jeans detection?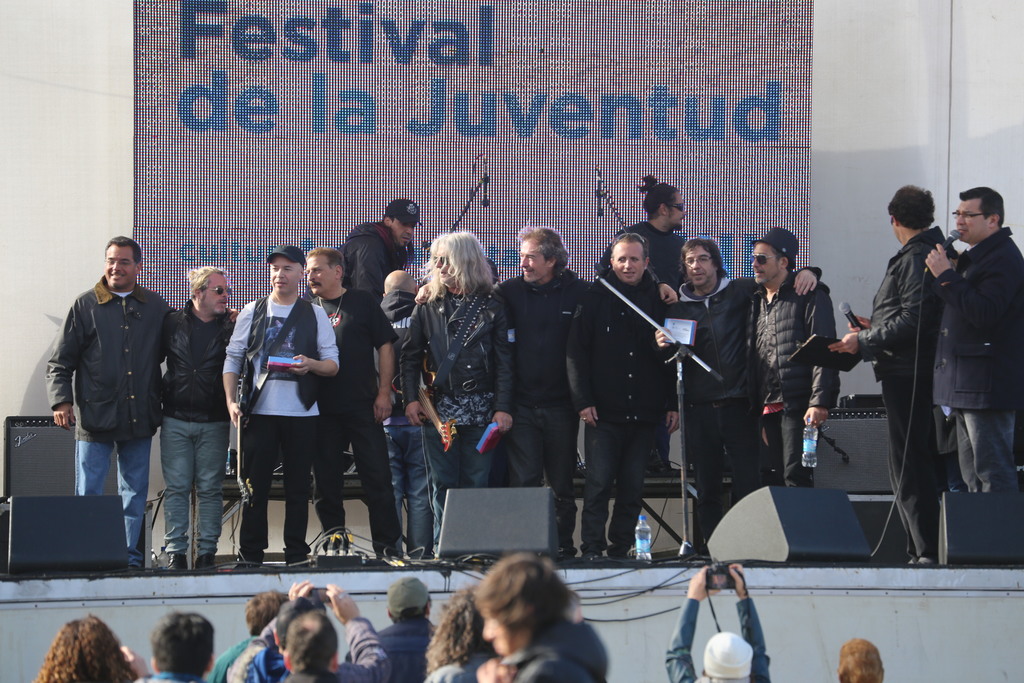
x1=425 y1=428 x2=495 y2=554
